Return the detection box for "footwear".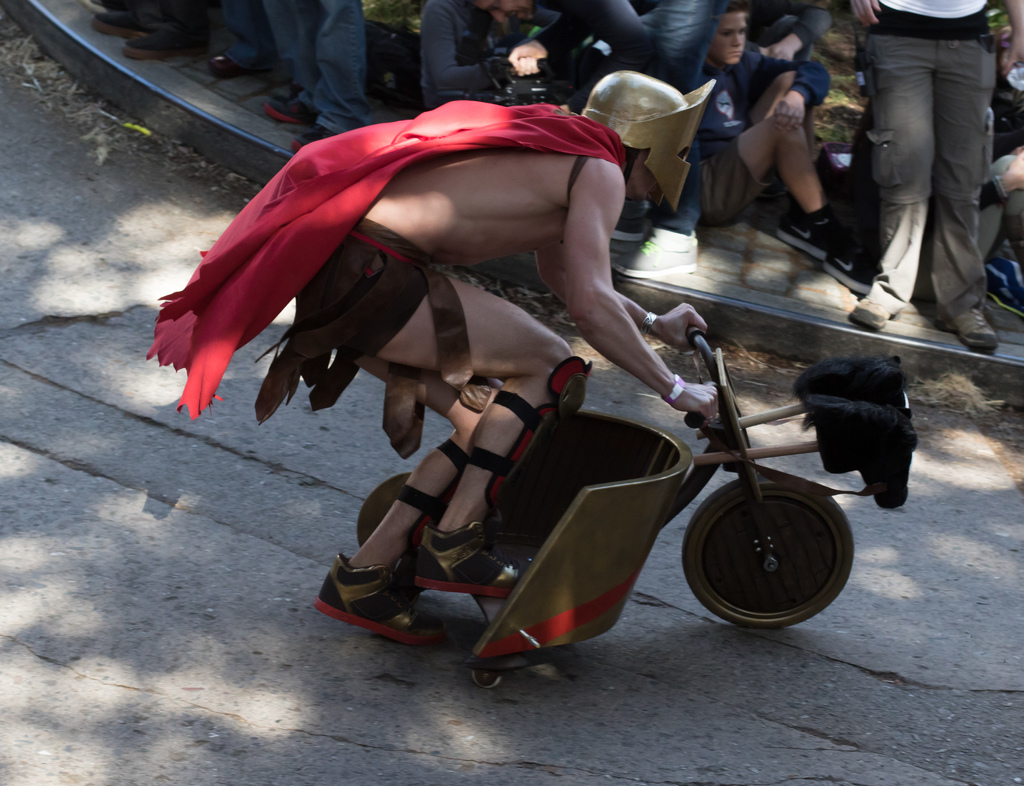
pyautogui.locateOnScreen(774, 205, 838, 261).
